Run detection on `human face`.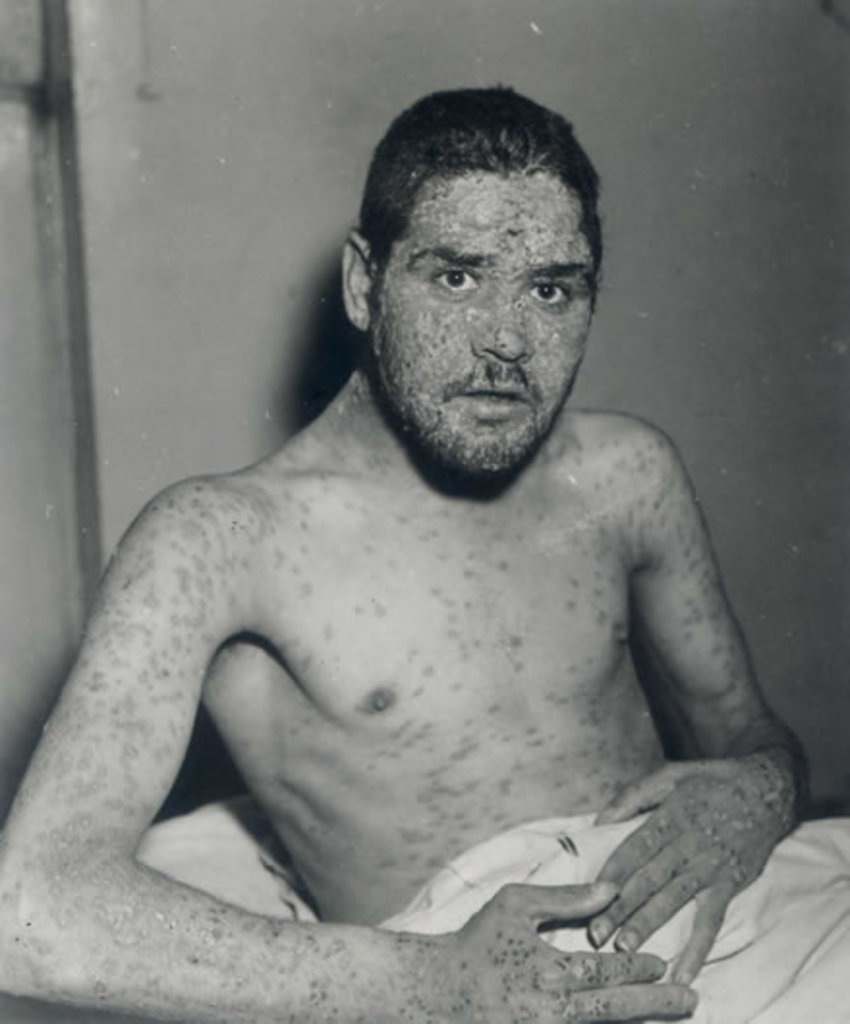
Result: detection(371, 178, 601, 475).
